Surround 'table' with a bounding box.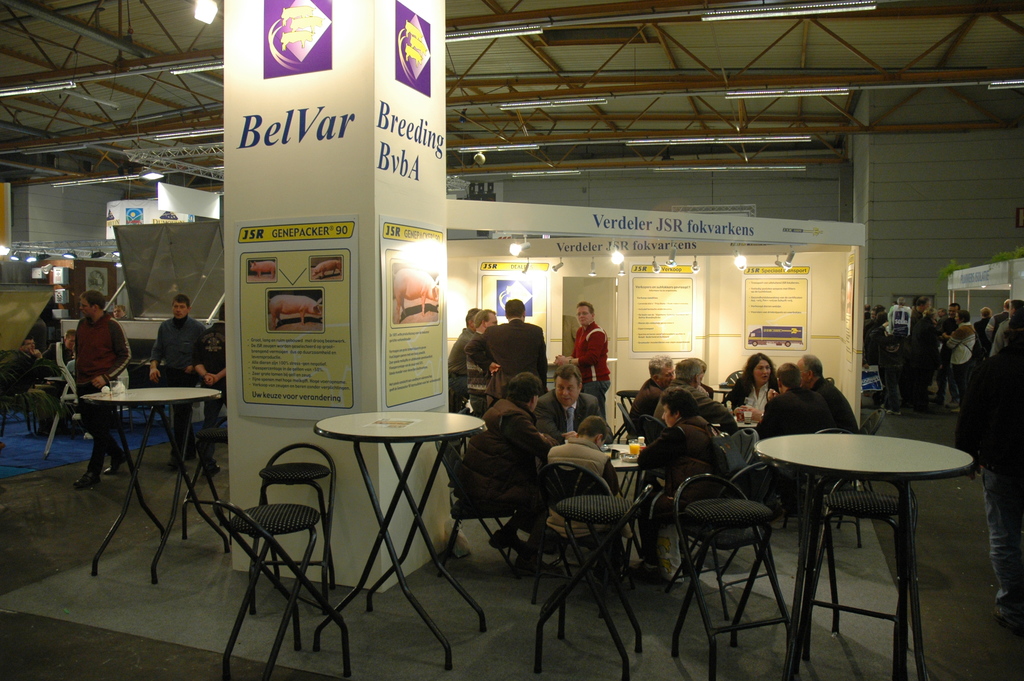
{"left": 77, "top": 381, "right": 229, "bottom": 582}.
